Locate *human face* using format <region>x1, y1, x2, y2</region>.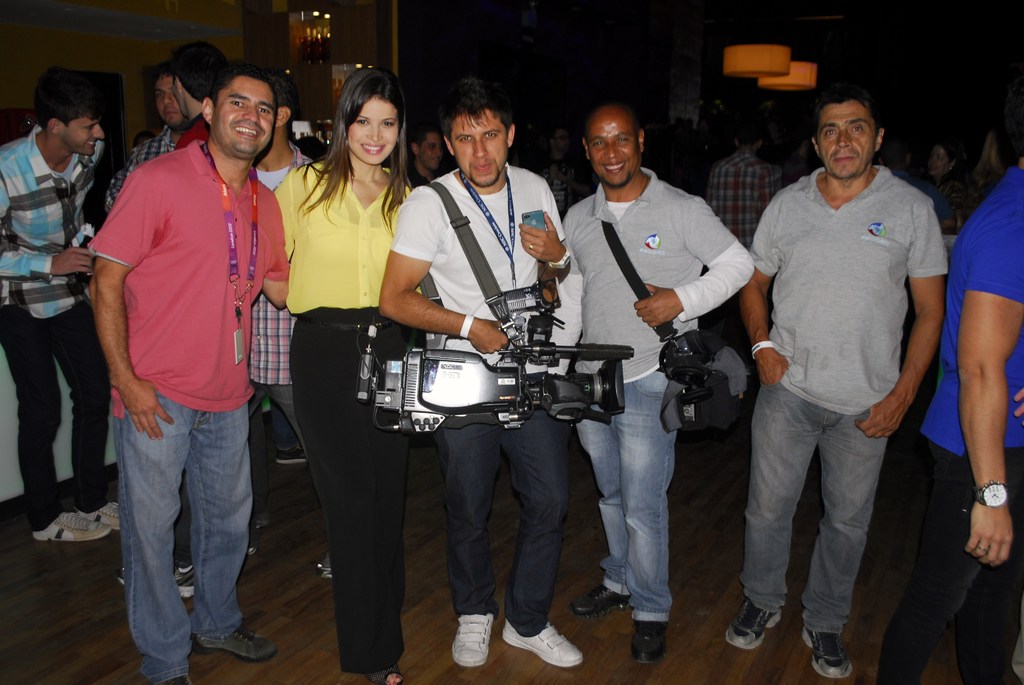
<region>584, 112, 633, 185</region>.
